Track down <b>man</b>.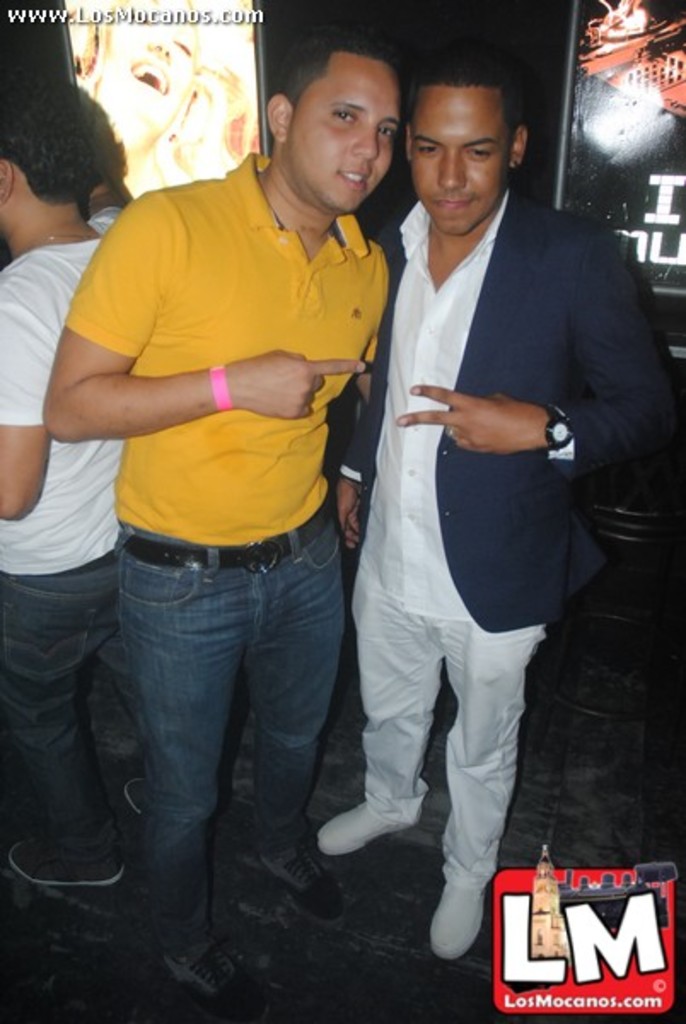
Tracked to {"left": 321, "top": 73, "right": 633, "bottom": 947}.
